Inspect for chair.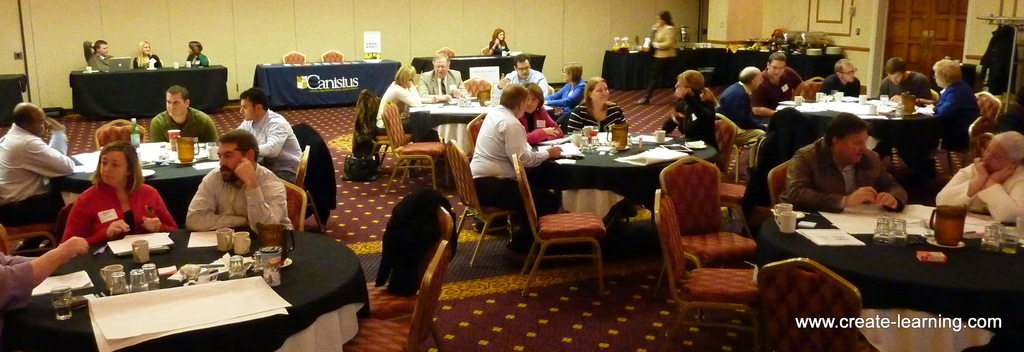
Inspection: {"x1": 0, "y1": 218, "x2": 13, "y2": 256}.
